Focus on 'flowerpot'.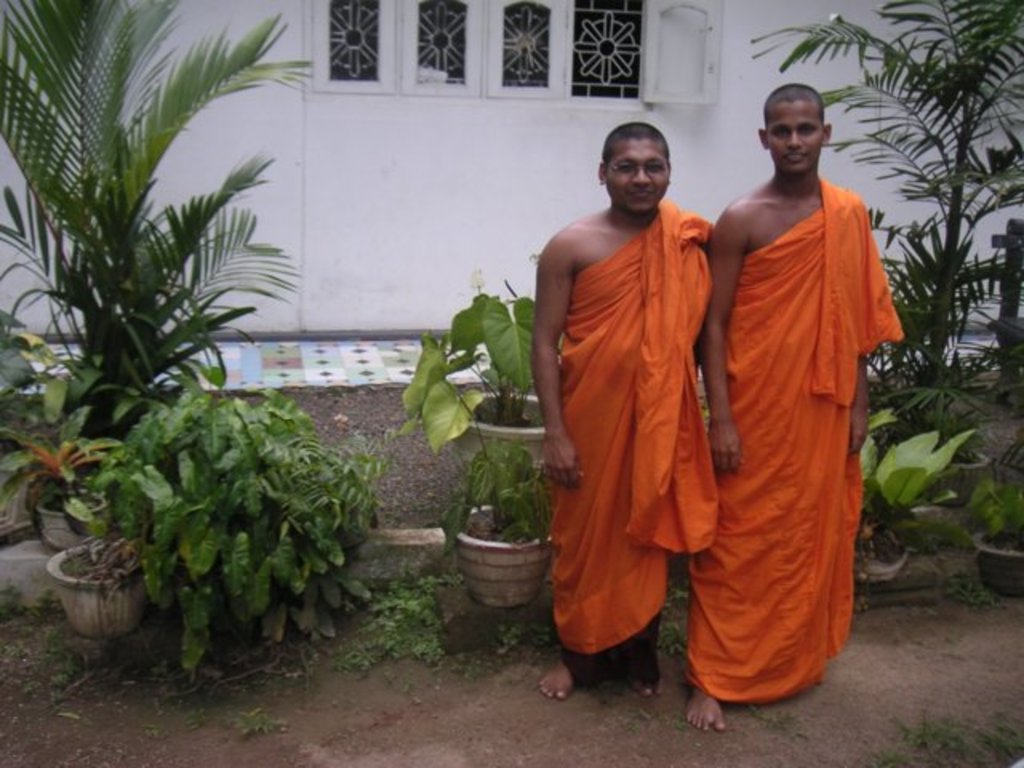
Focused at bbox=(29, 546, 142, 651).
